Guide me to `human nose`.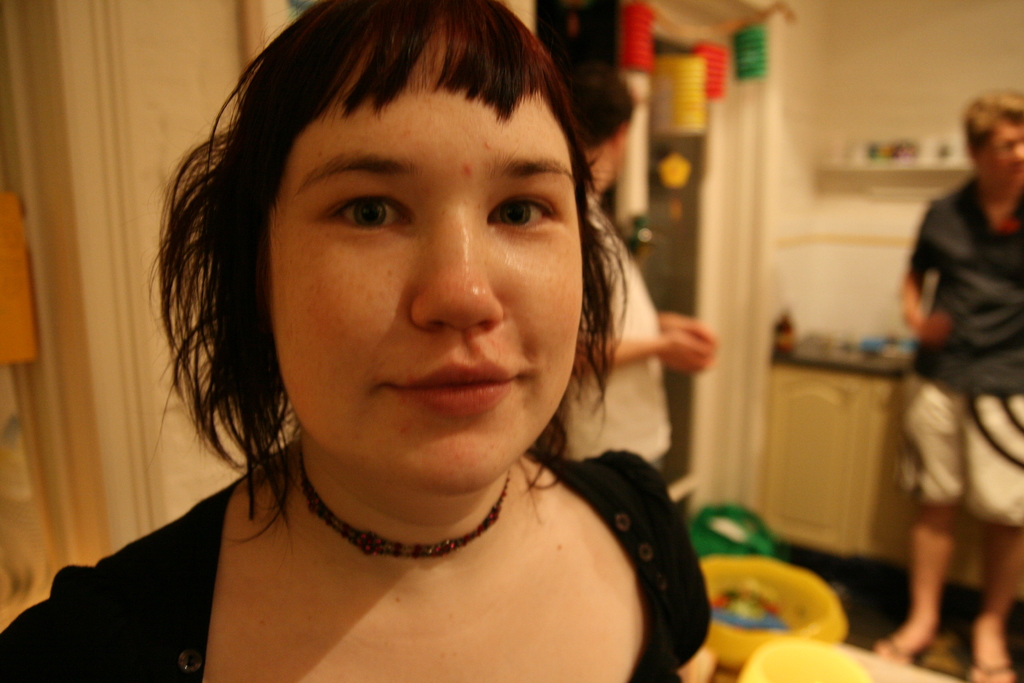
Guidance: <box>414,220,499,328</box>.
